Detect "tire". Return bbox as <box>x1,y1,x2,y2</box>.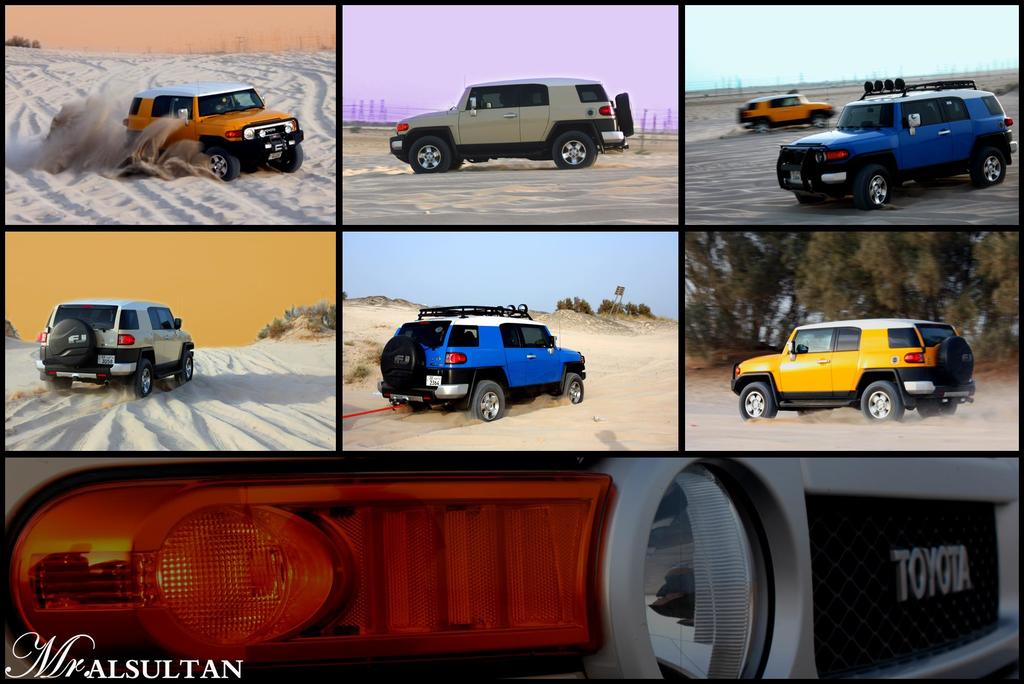
<box>404,133,455,174</box>.
